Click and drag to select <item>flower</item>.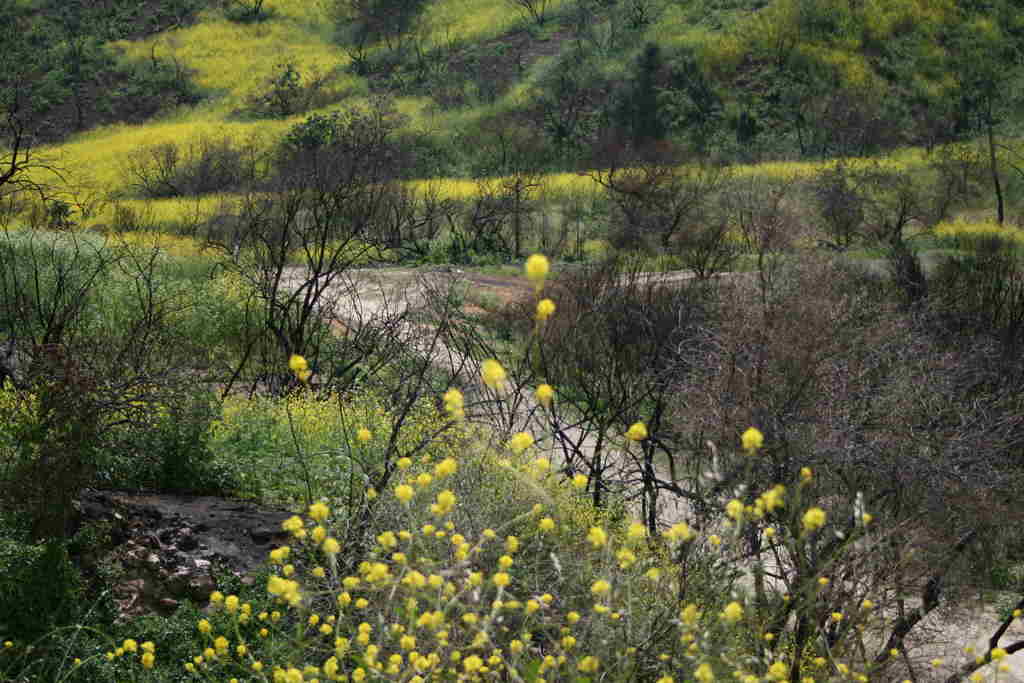
Selection: box=[284, 355, 311, 384].
